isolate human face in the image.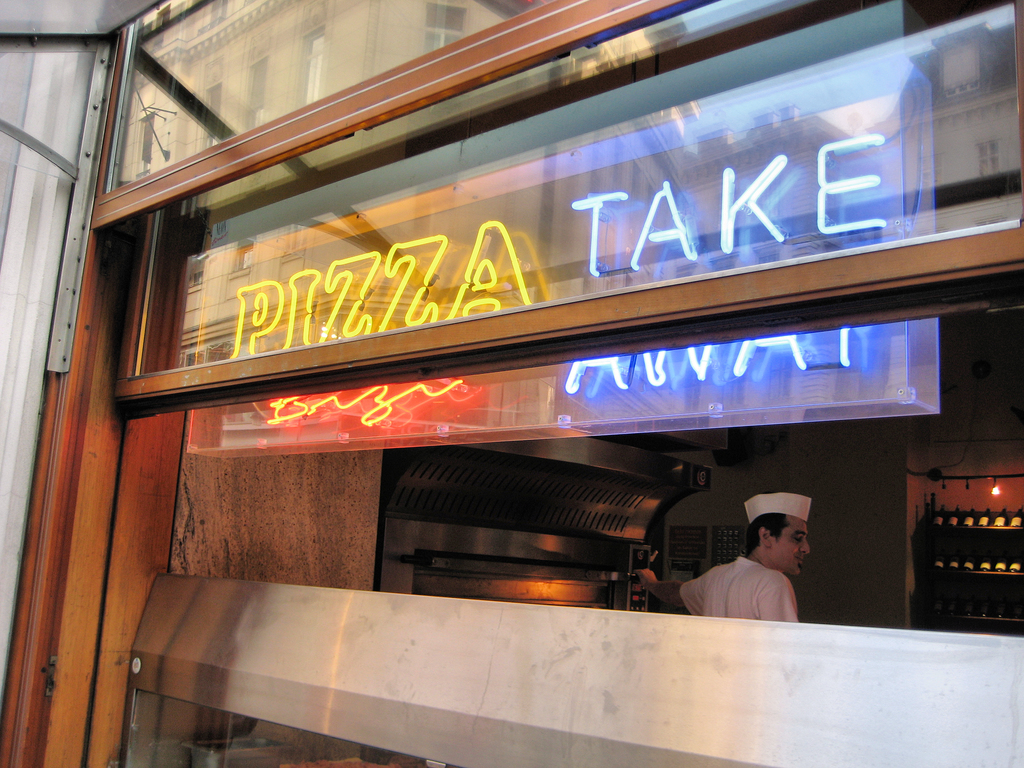
Isolated region: l=767, t=516, r=809, b=575.
